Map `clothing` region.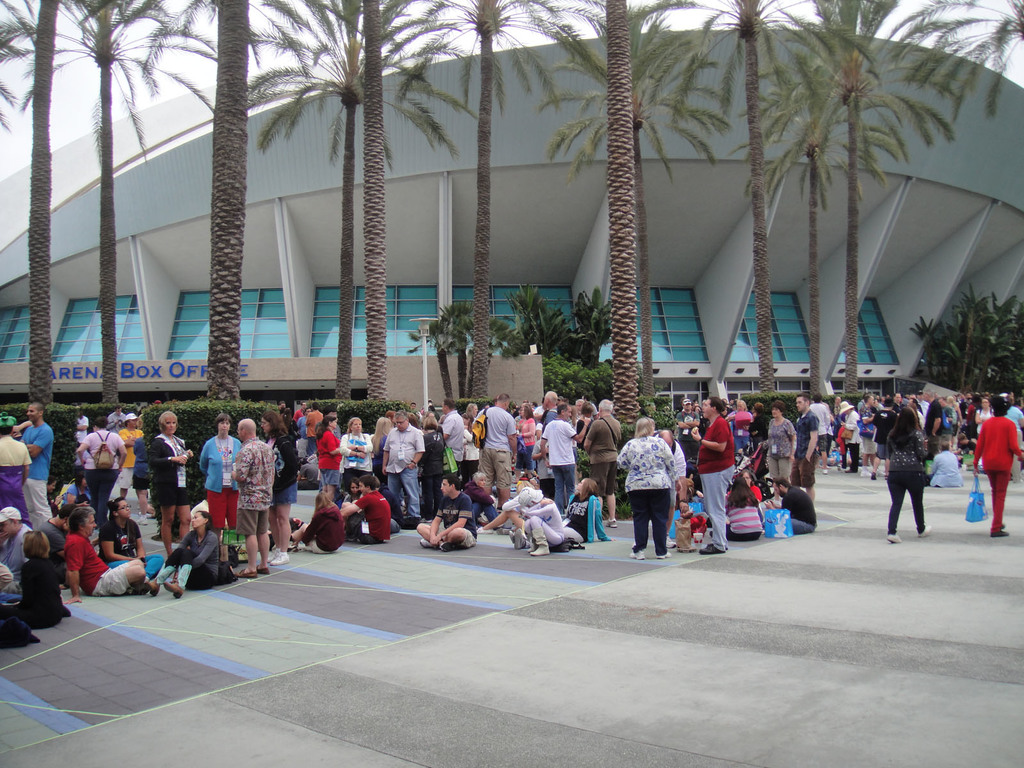
Mapped to crop(888, 409, 929, 534).
